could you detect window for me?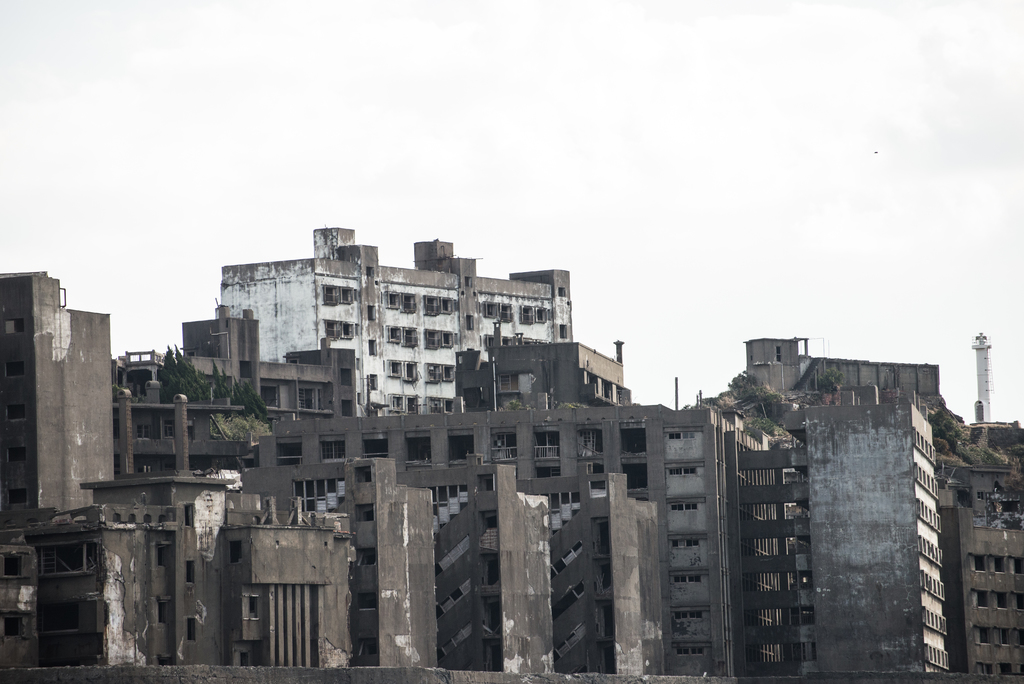
Detection result: left=37, top=543, right=99, bottom=574.
